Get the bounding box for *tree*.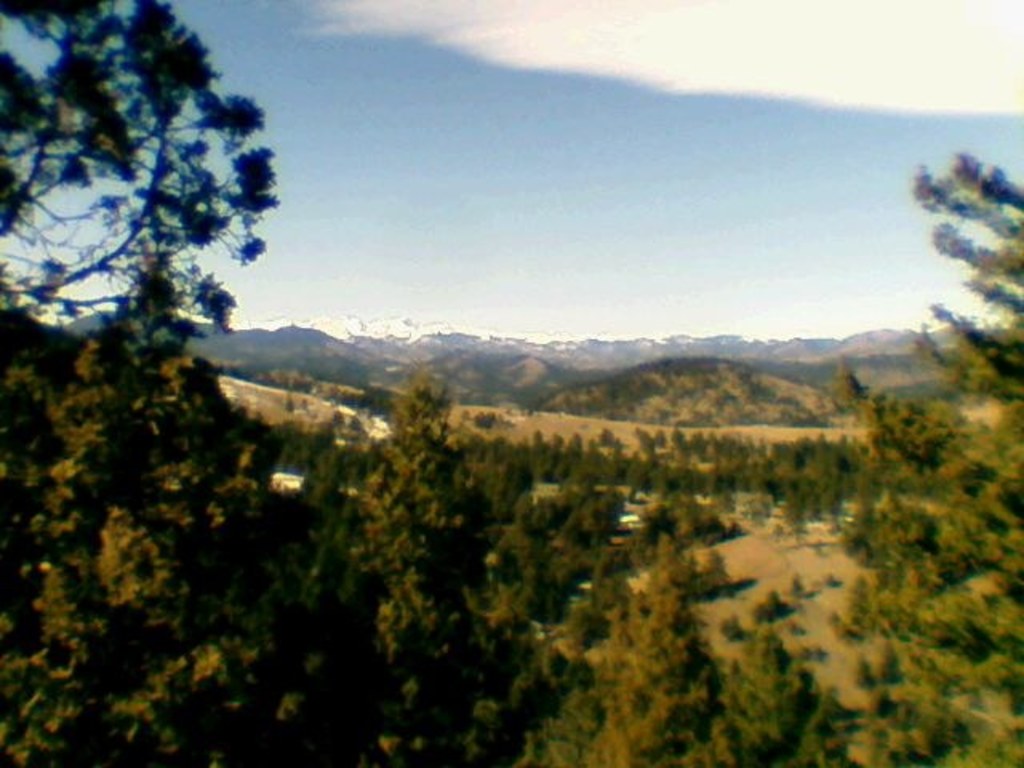
(left=32, top=266, right=286, bottom=766).
